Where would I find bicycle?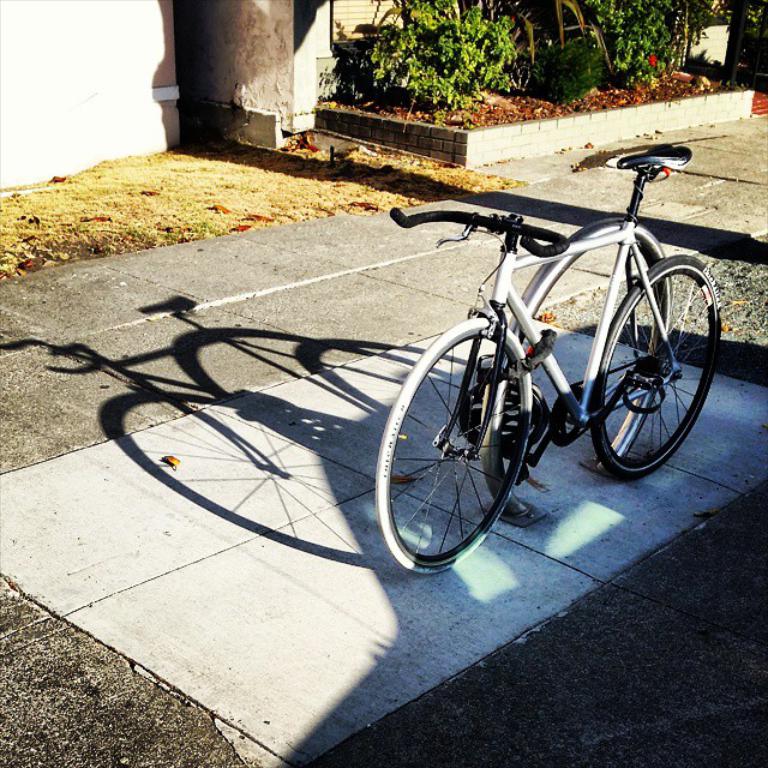
At select_region(364, 130, 726, 572).
